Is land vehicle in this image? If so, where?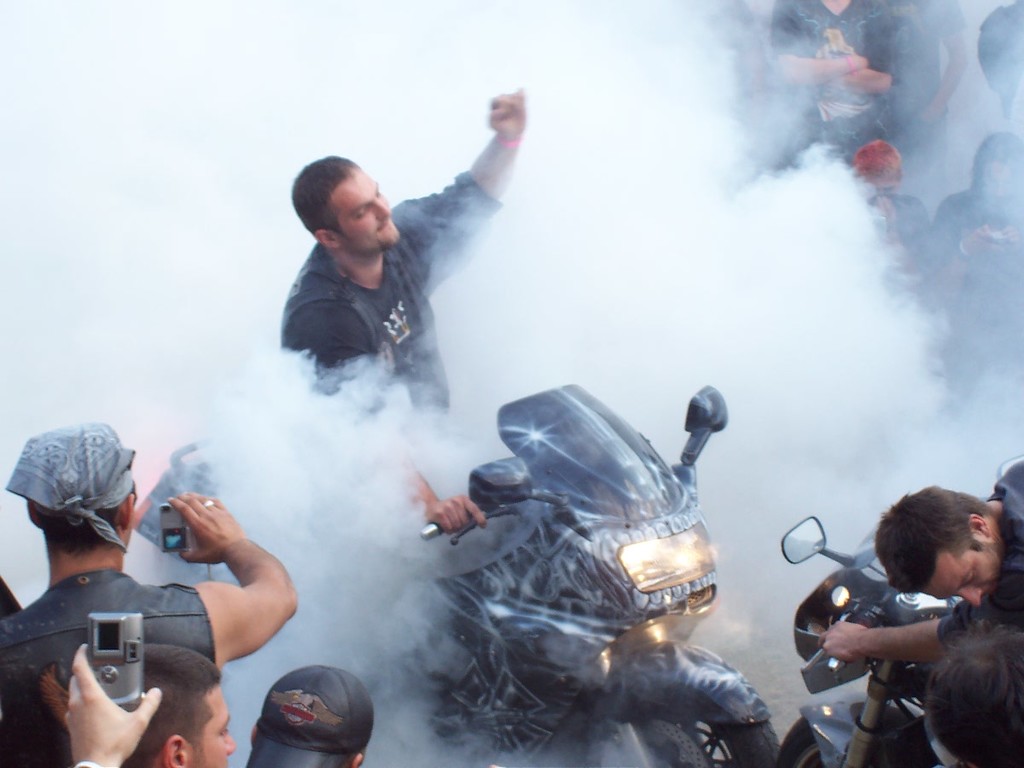
Yes, at [x1=779, y1=458, x2=1023, y2=767].
